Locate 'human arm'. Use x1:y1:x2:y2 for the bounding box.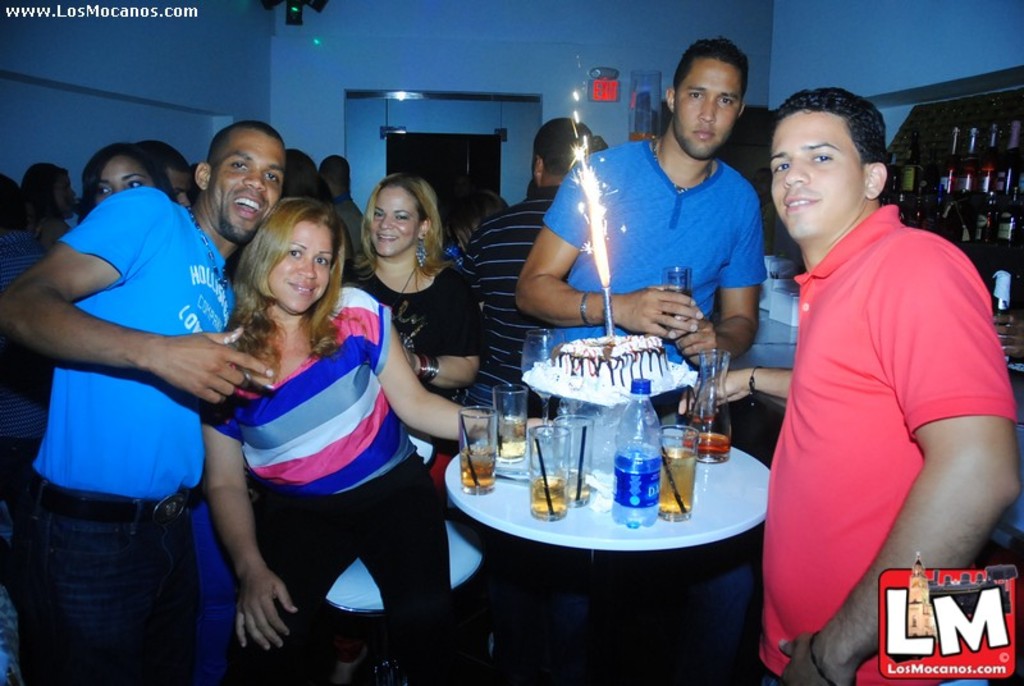
4:187:270:399.
